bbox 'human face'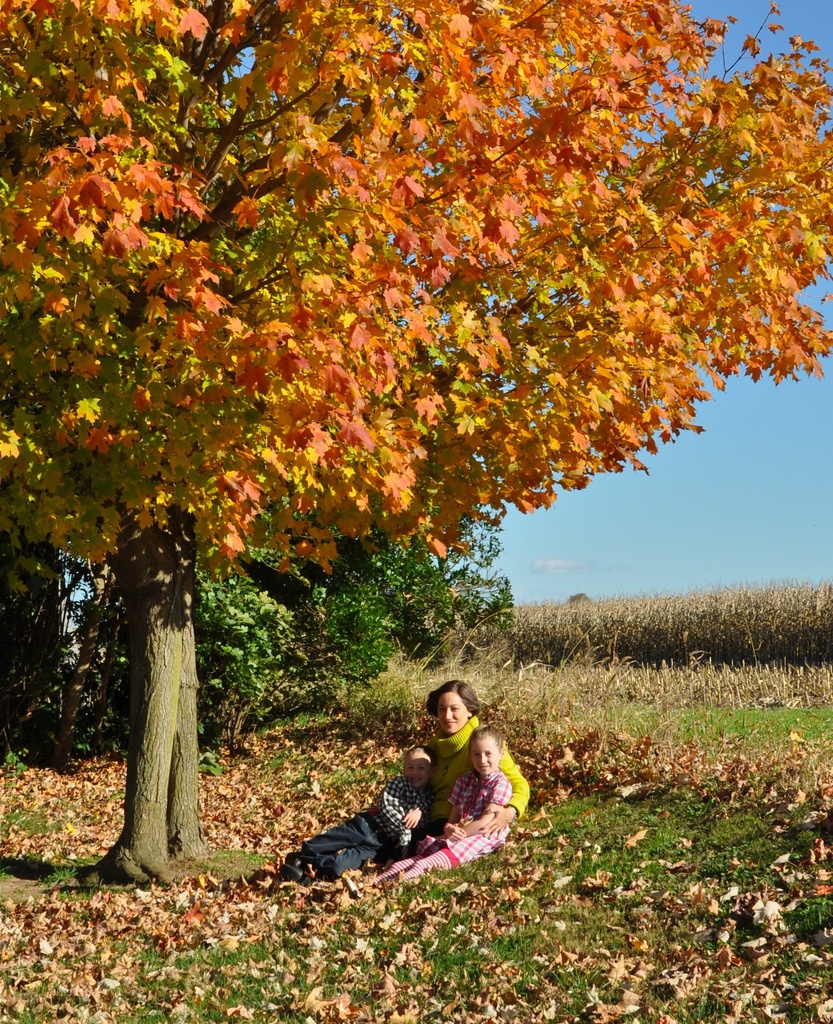
select_region(433, 691, 470, 735)
